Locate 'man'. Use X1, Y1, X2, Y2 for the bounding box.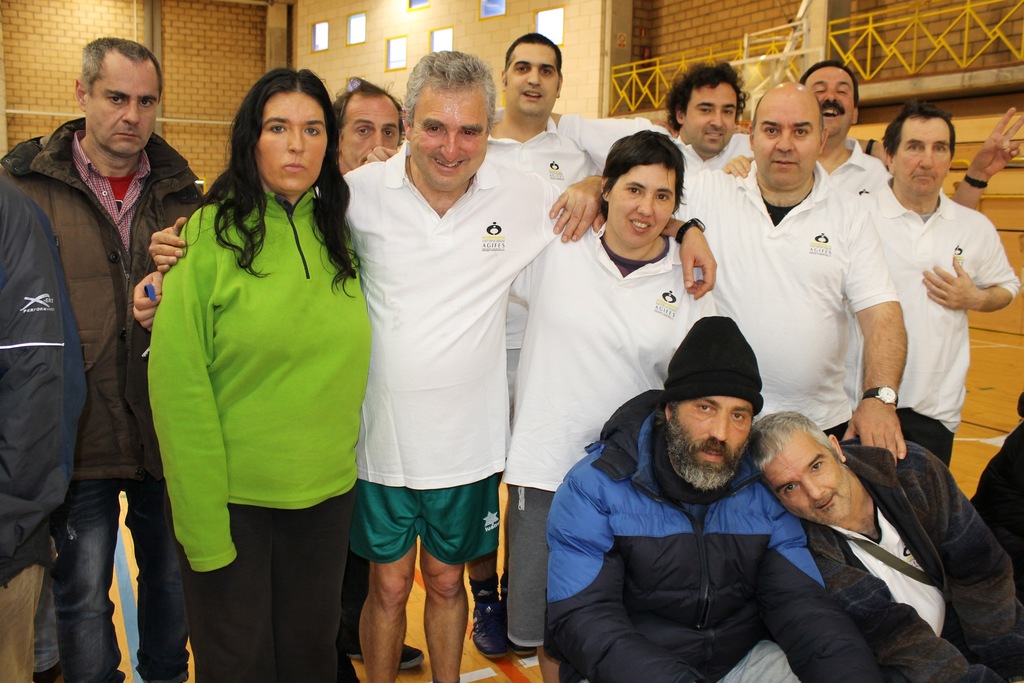
554, 72, 908, 470.
